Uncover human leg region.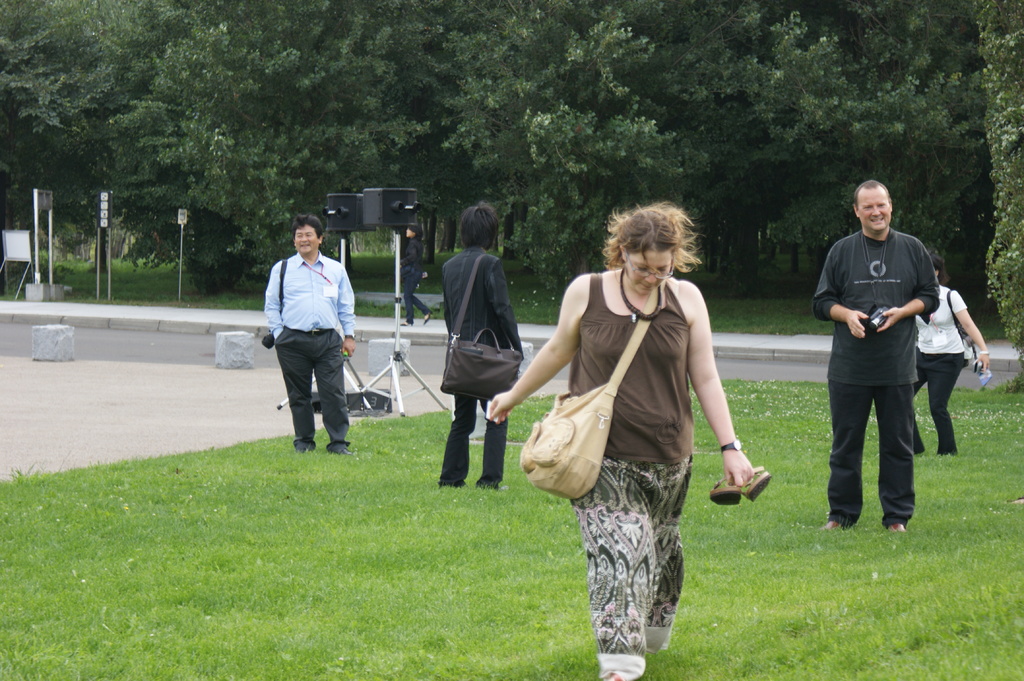
Uncovered: {"x1": 436, "y1": 392, "x2": 472, "y2": 487}.
